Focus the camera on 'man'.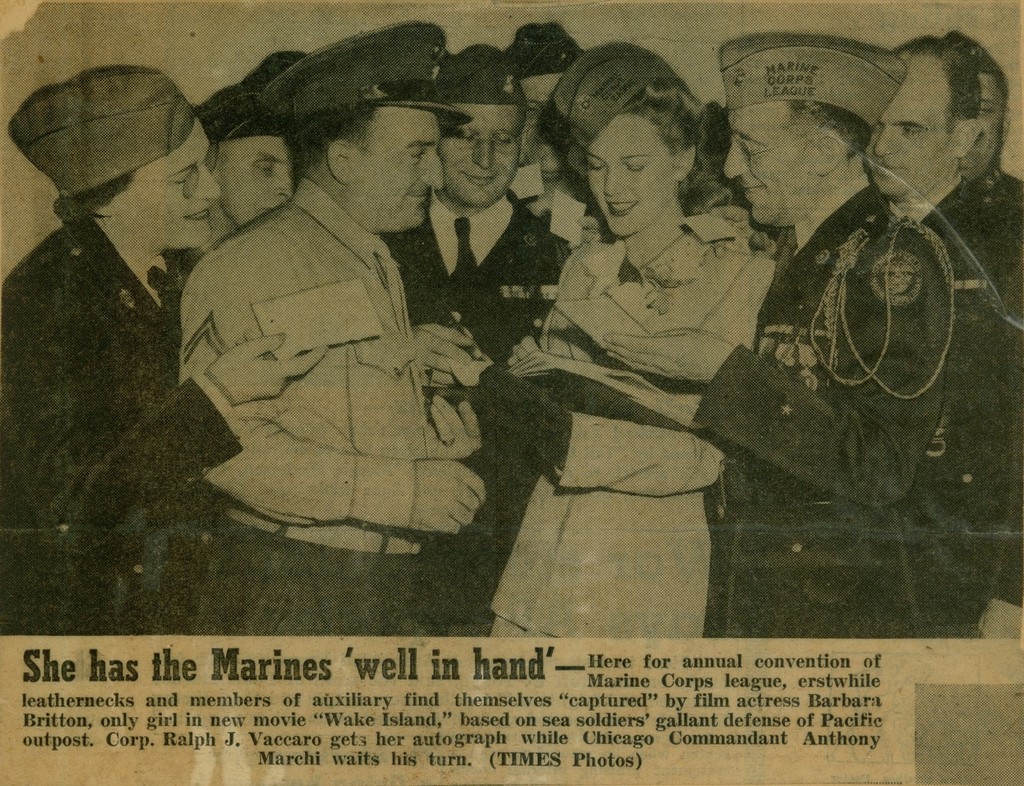
Focus region: left=196, top=52, right=306, bottom=257.
